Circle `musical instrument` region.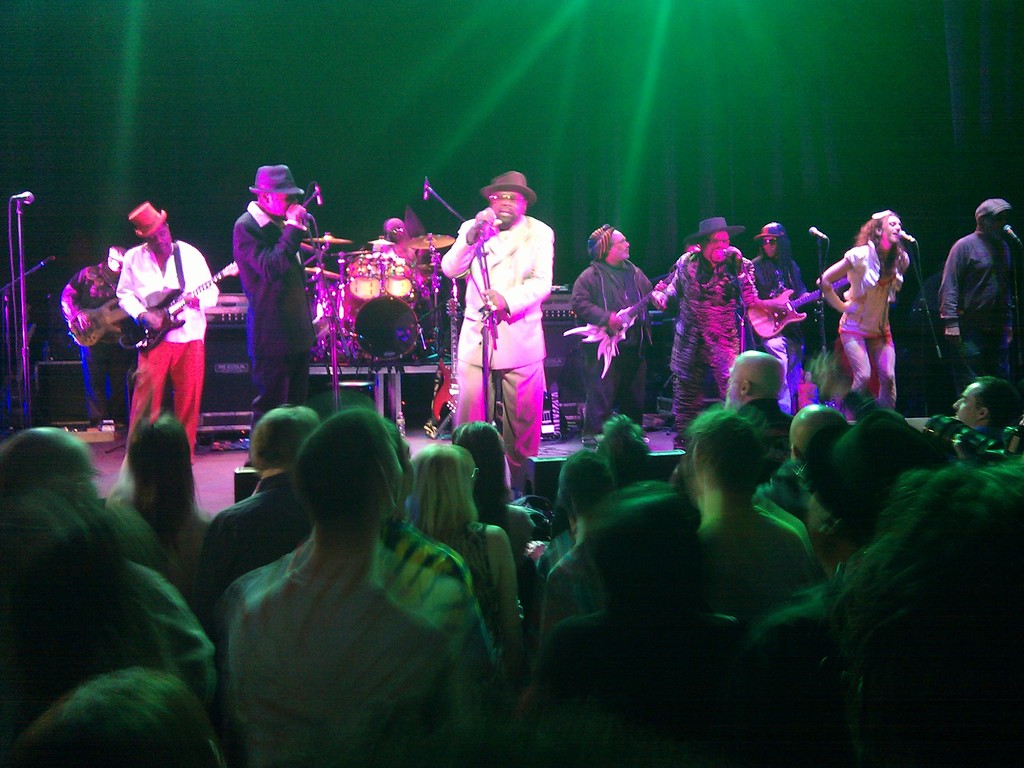
Region: pyautogui.locateOnScreen(557, 268, 686, 374).
